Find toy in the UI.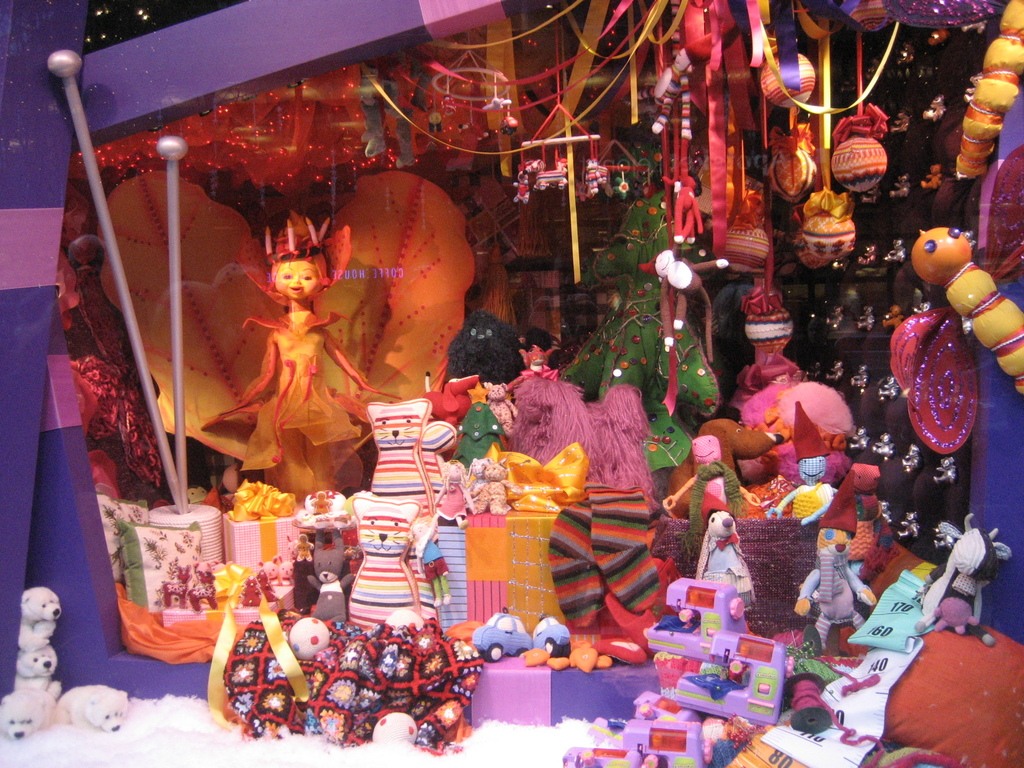
UI element at (left=742, top=380, right=856, bottom=486).
